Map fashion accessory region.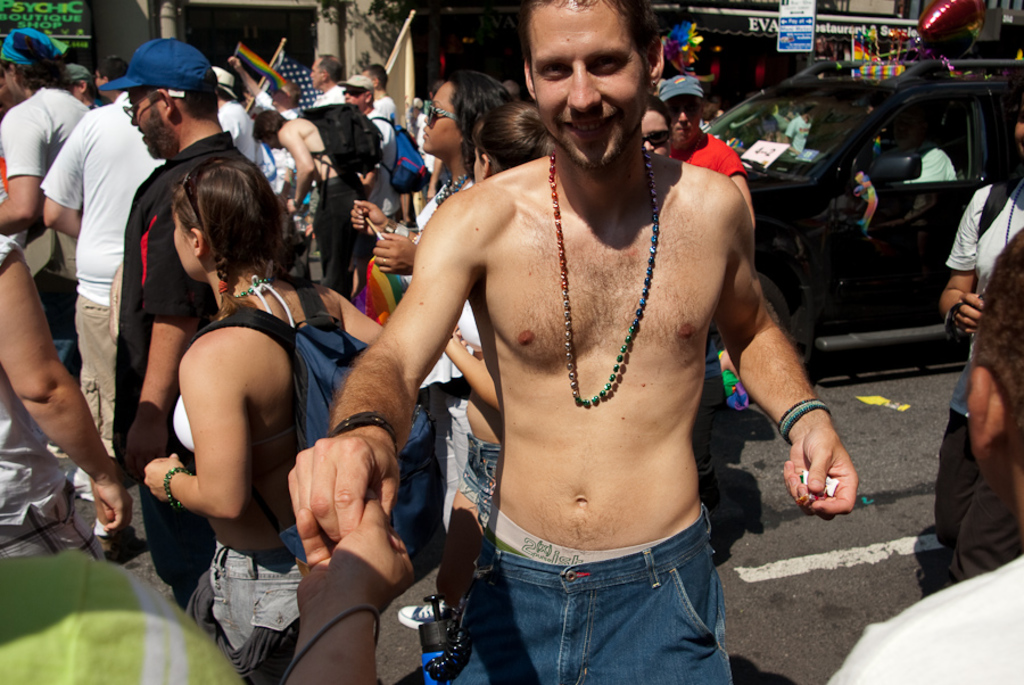
Mapped to select_region(776, 396, 831, 443).
